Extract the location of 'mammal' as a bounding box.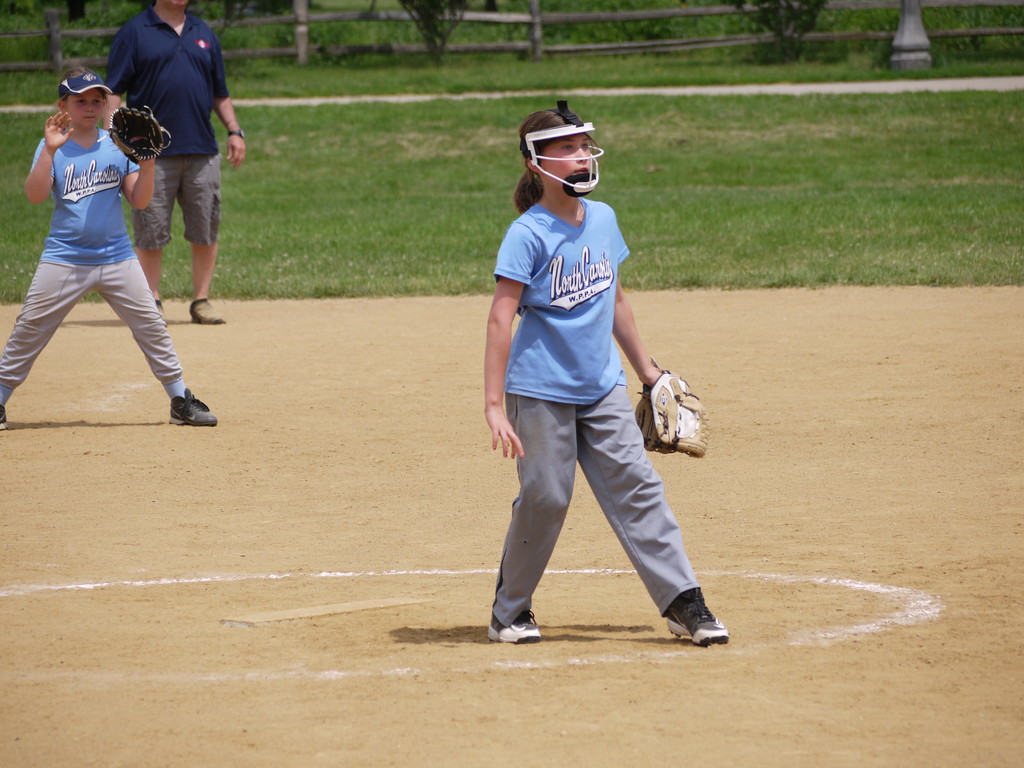
(12,61,193,429).
